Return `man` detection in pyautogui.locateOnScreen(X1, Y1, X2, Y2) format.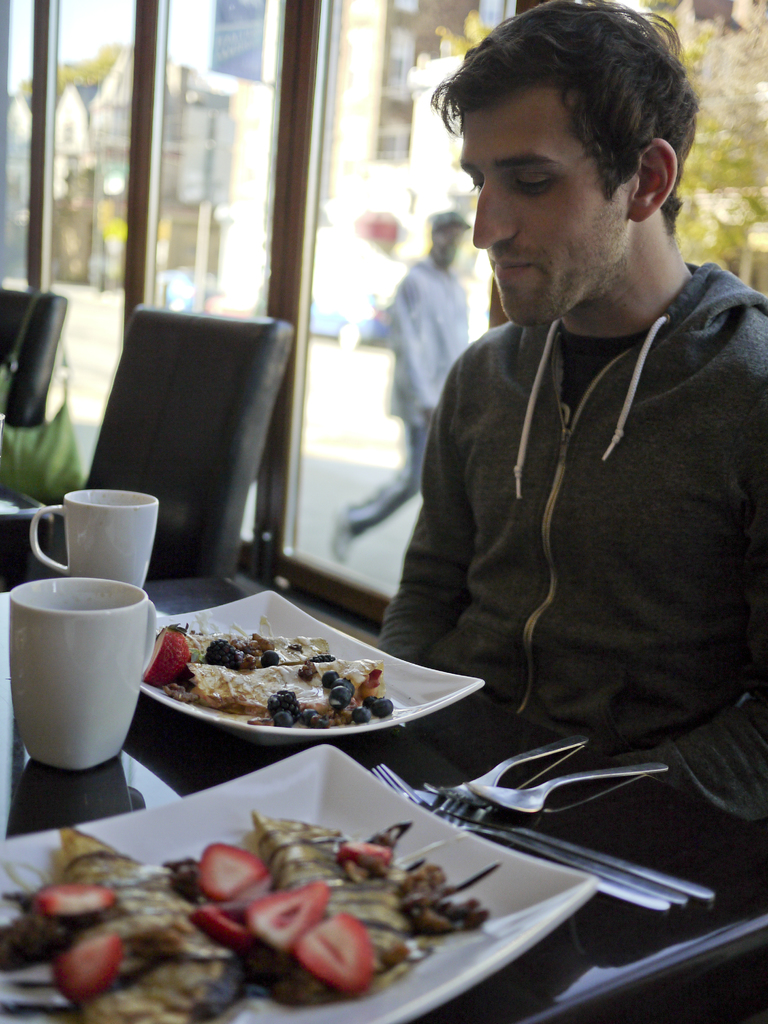
pyautogui.locateOnScreen(349, 6, 767, 856).
